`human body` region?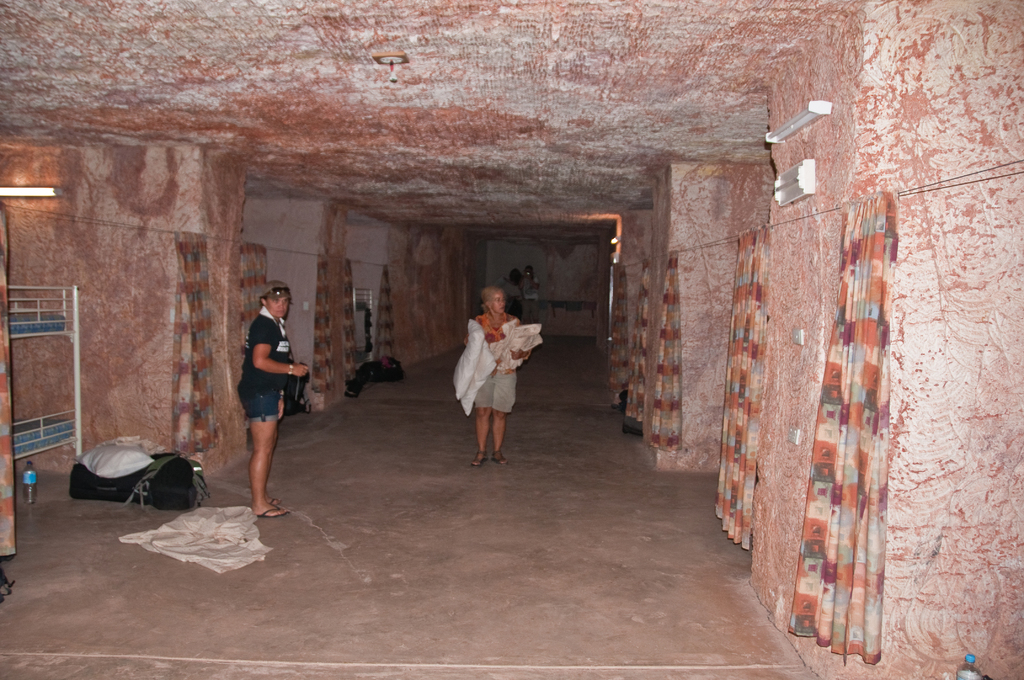
<box>220,273,299,518</box>
